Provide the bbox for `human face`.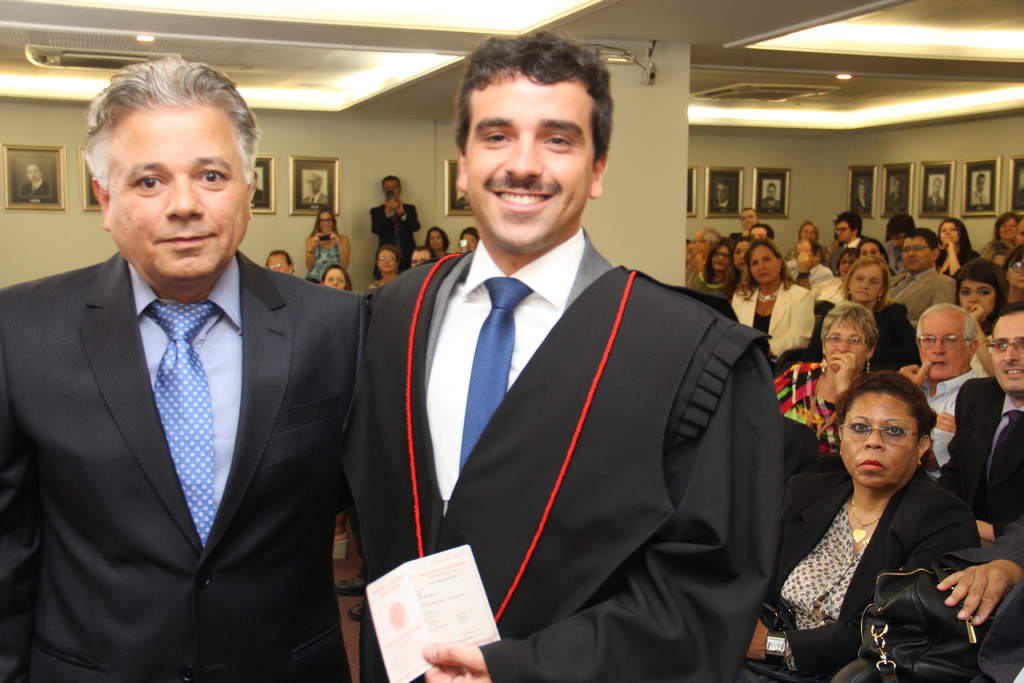
l=1005, t=211, r=1016, b=245.
